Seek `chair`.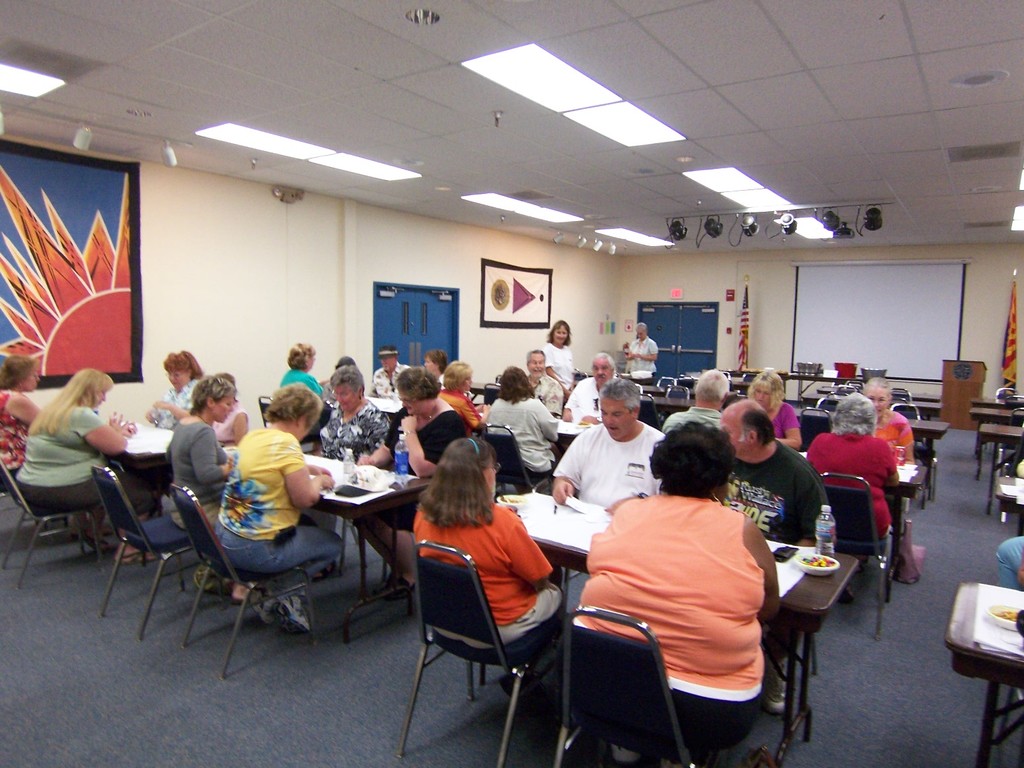
x1=815 y1=471 x2=894 y2=633.
